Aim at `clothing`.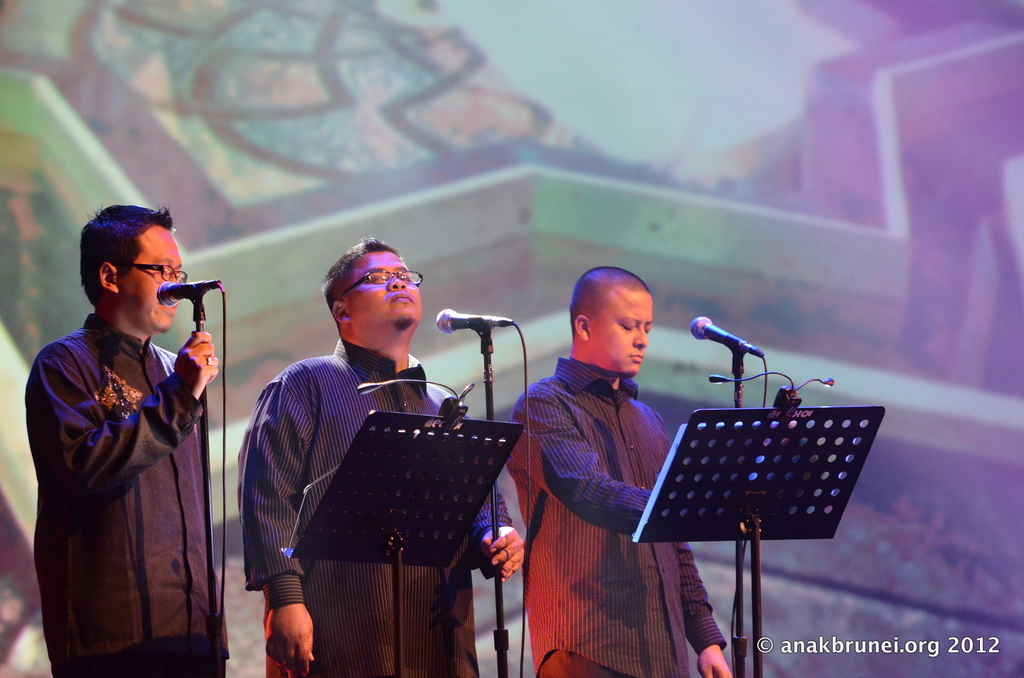
Aimed at crop(502, 355, 730, 677).
